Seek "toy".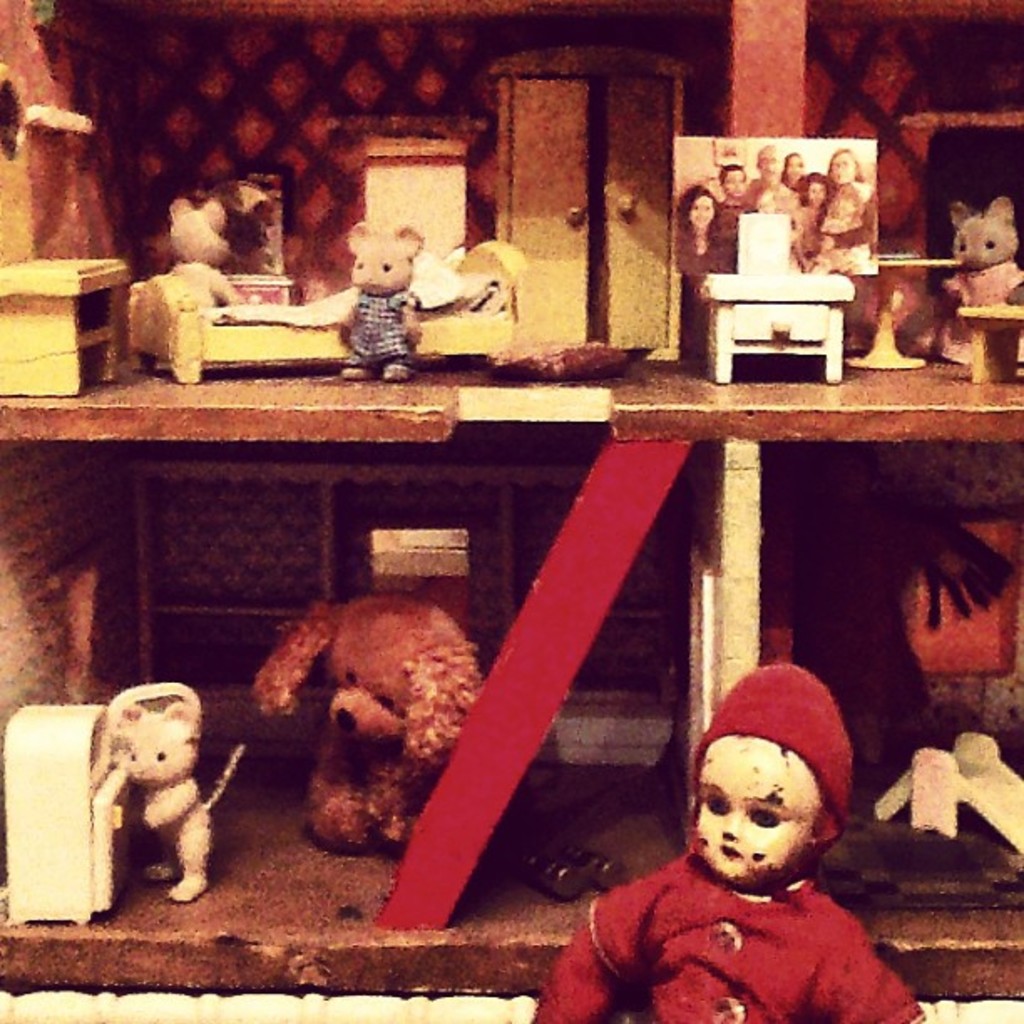
[x1=261, y1=599, x2=494, y2=847].
